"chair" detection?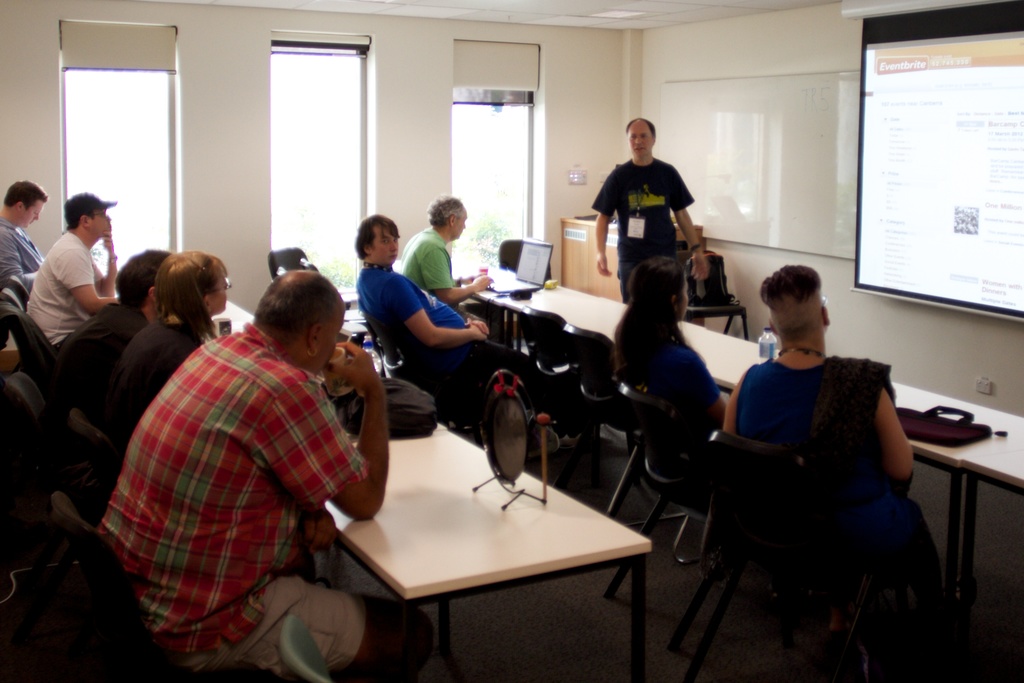
box=[354, 299, 480, 439]
